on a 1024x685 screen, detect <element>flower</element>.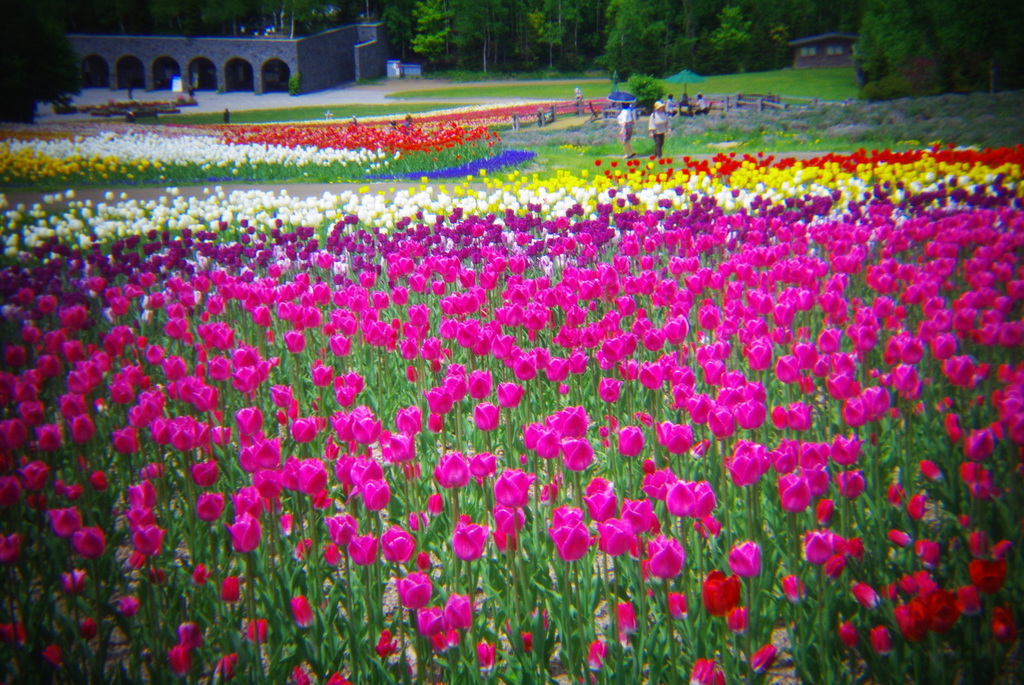
crop(615, 421, 643, 459).
